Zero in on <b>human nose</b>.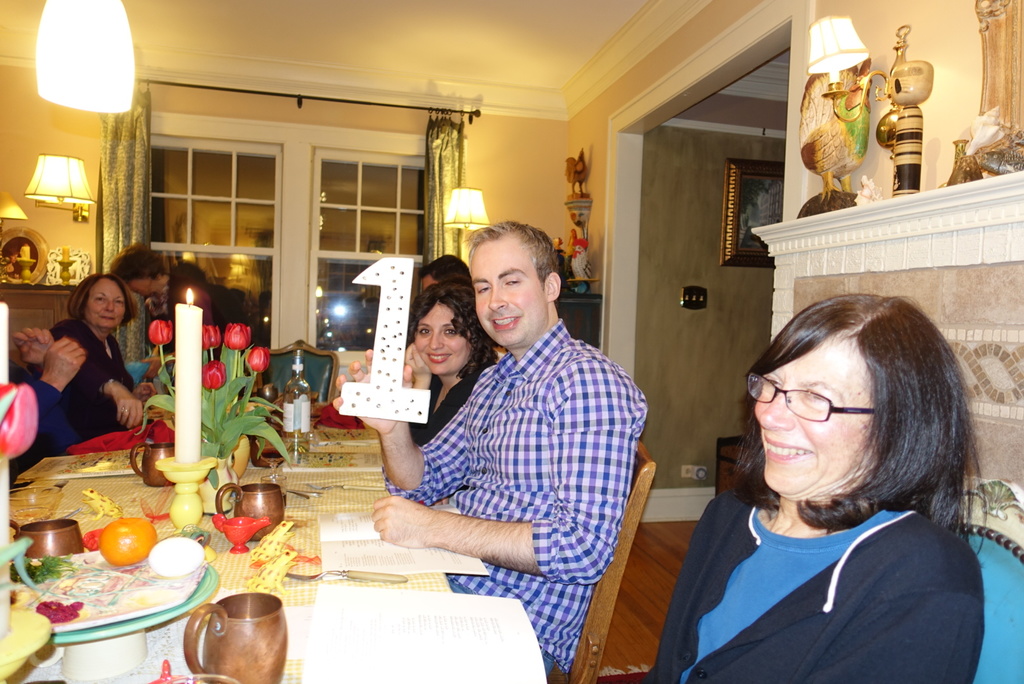
Zeroed in: <bbox>758, 385, 795, 429</bbox>.
